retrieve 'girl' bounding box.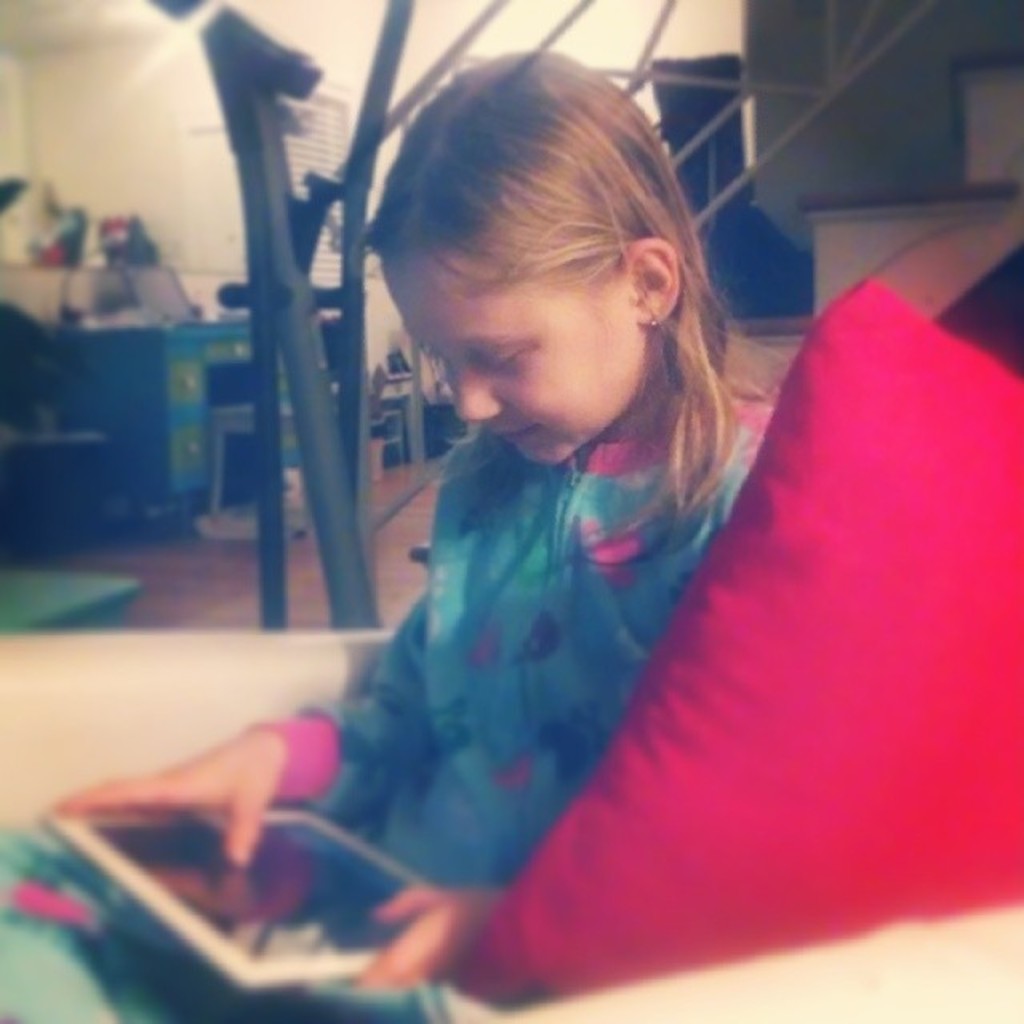
Bounding box: detection(0, 40, 790, 1022).
